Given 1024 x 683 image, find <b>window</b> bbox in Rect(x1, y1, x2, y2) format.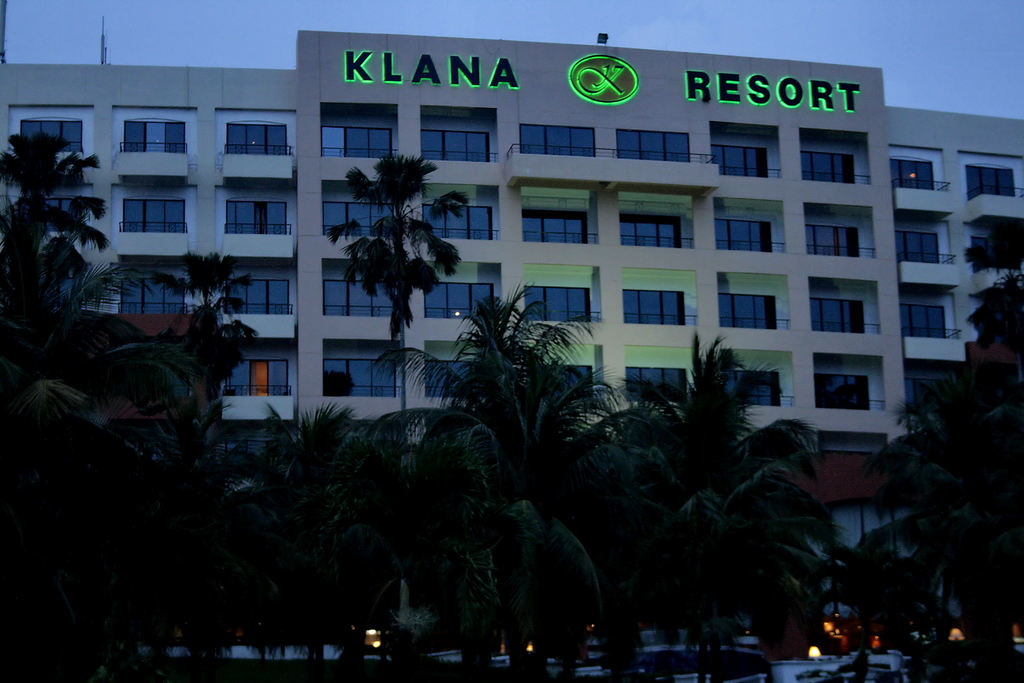
Rect(417, 133, 492, 167).
